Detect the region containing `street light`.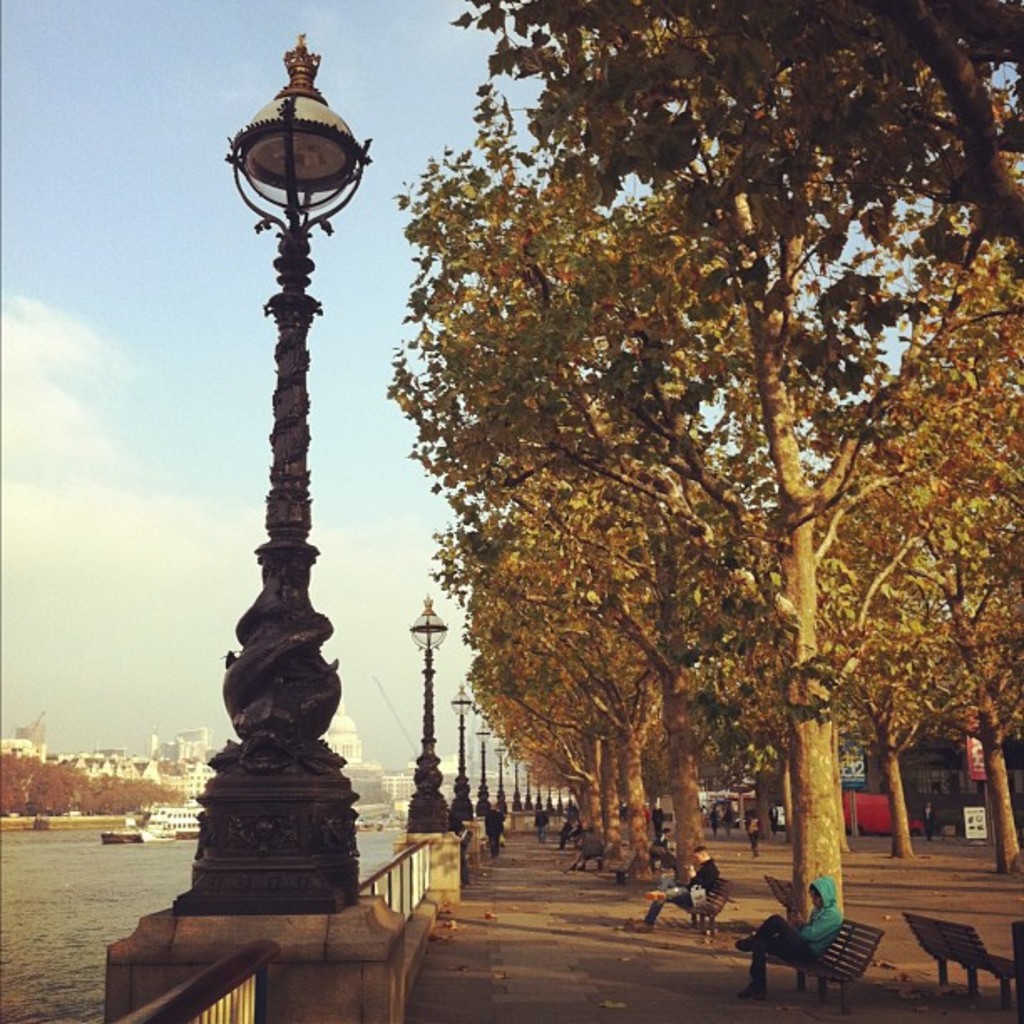
<box>442,679,474,825</box>.
